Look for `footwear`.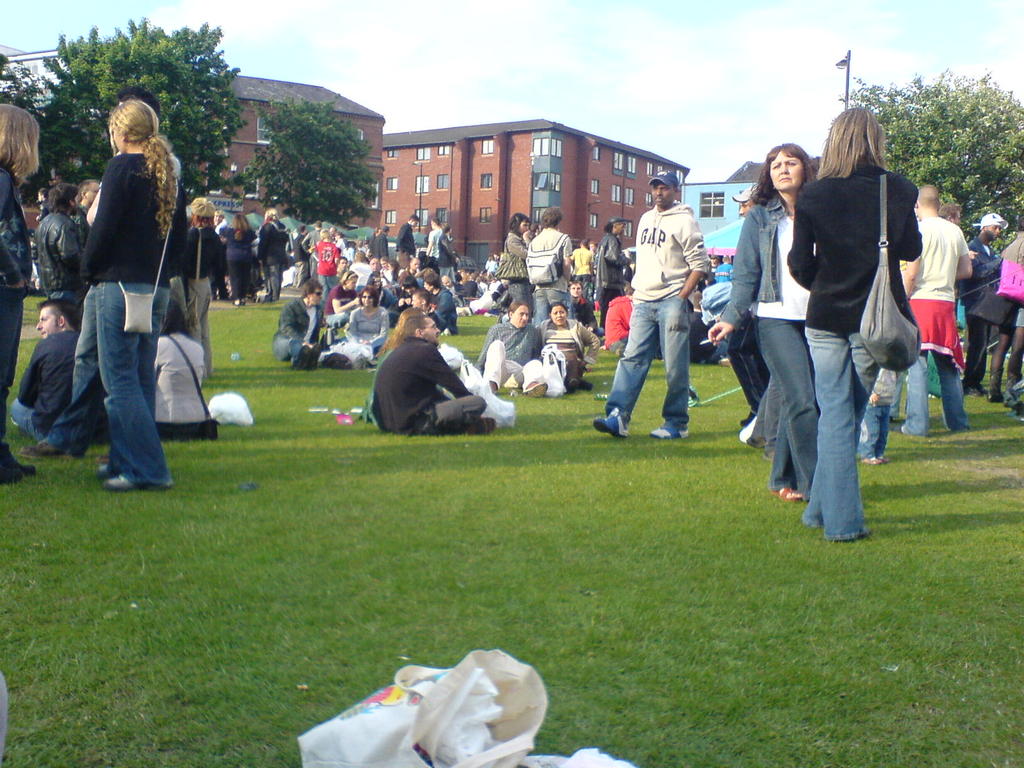
Found: bbox(481, 376, 501, 392).
